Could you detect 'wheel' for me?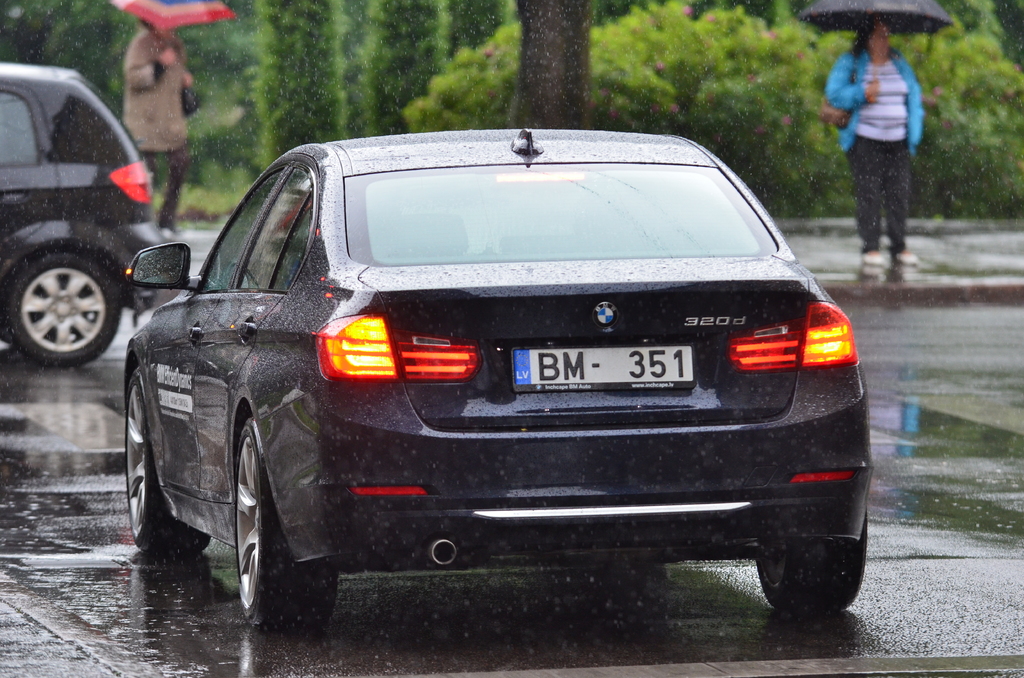
Detection result: <region>124, 366, 207, 553</region>.
